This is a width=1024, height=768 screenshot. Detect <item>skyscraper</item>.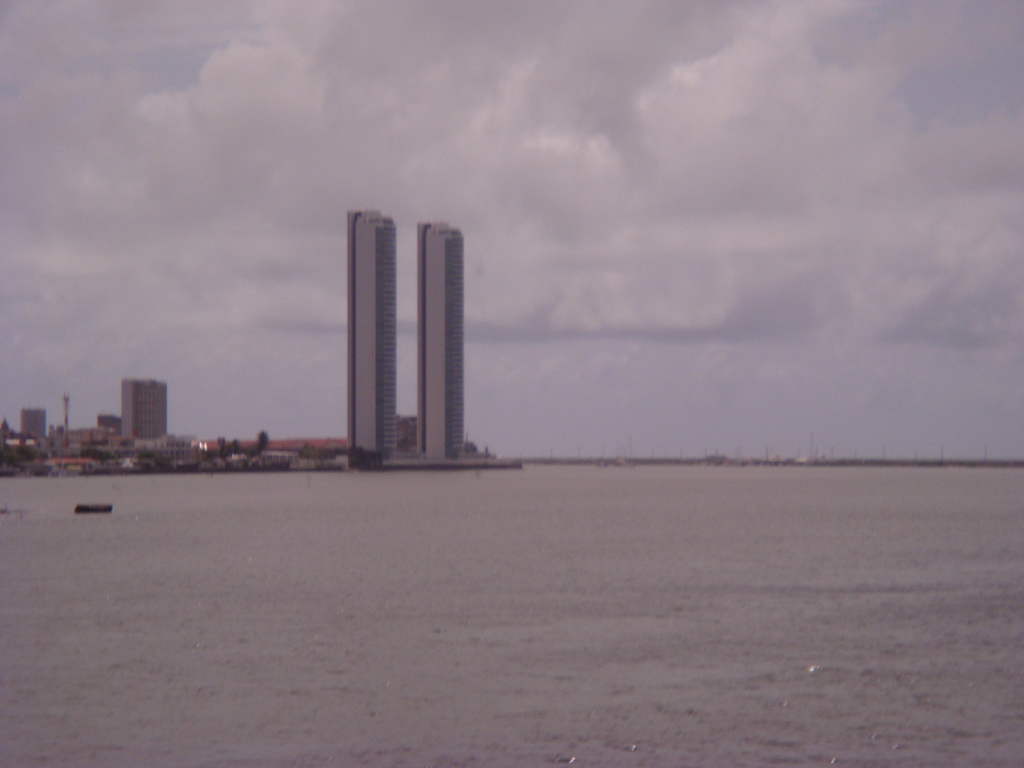
bbox(414, 225, 470, 467).
